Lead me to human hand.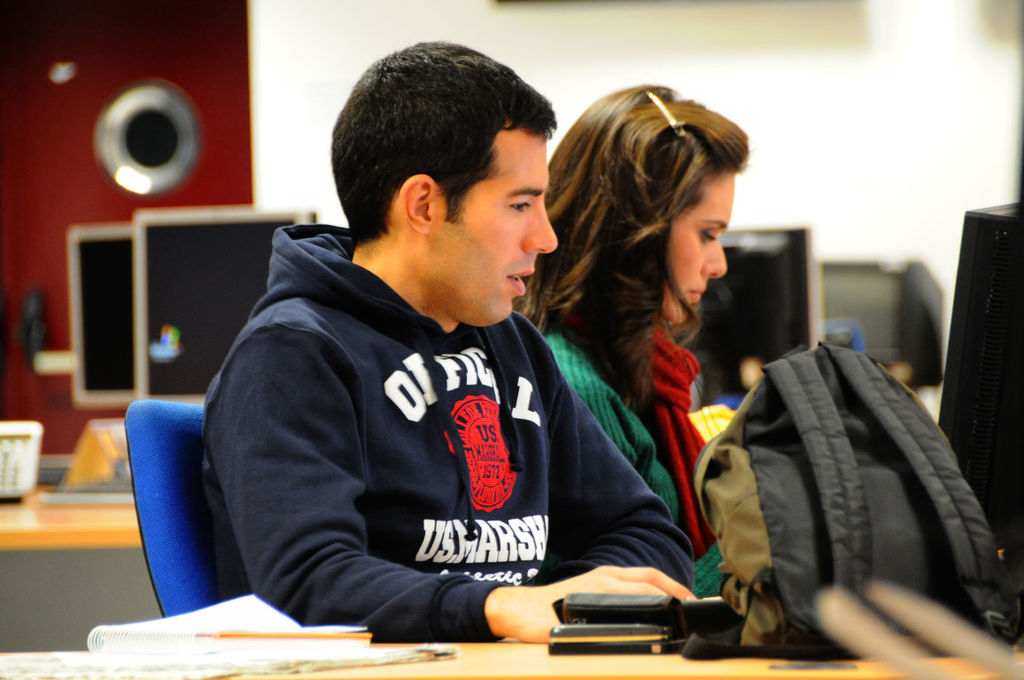
Lead to (x1=476, y1=595, x2=575, y2=650).
